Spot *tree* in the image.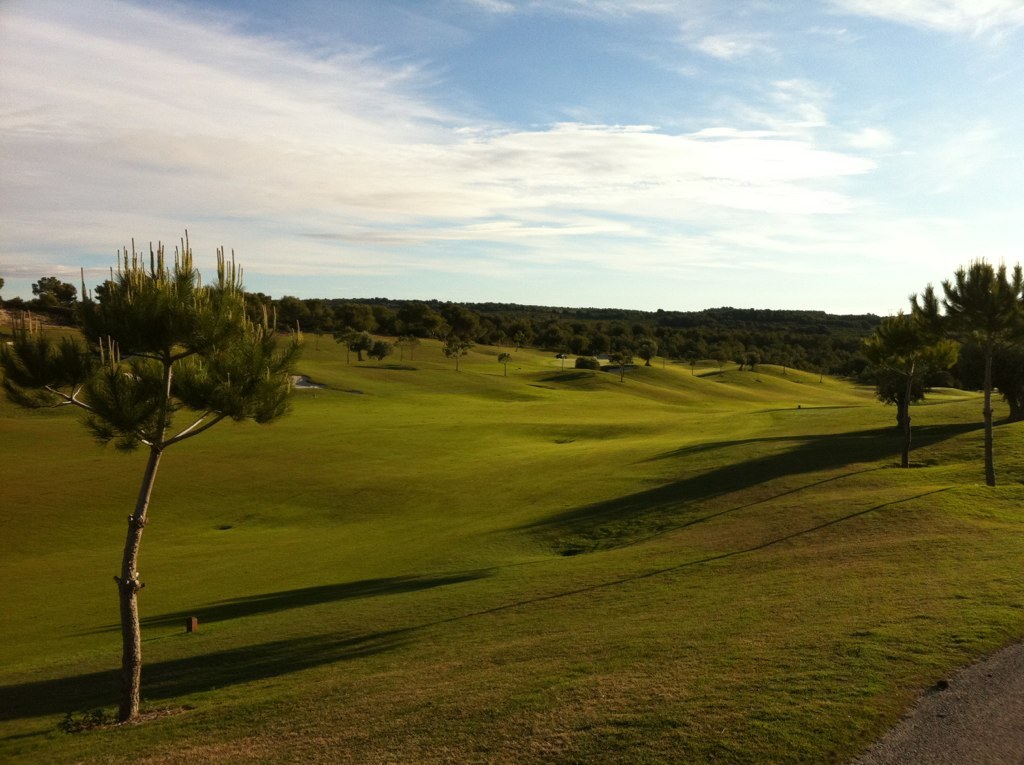
*tree* found at 609 350 634 383.
